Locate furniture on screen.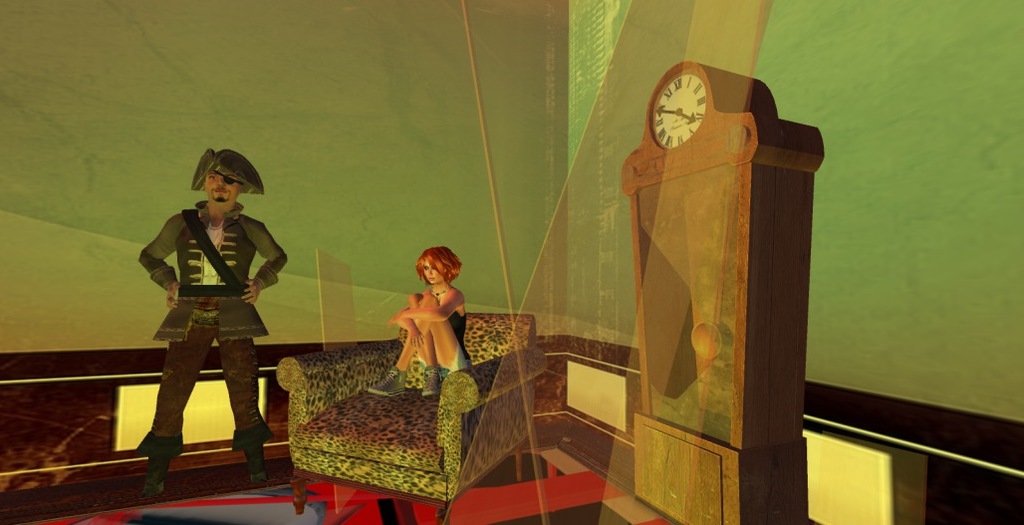
On screen at bbox=[275, 311, 548, 524].
